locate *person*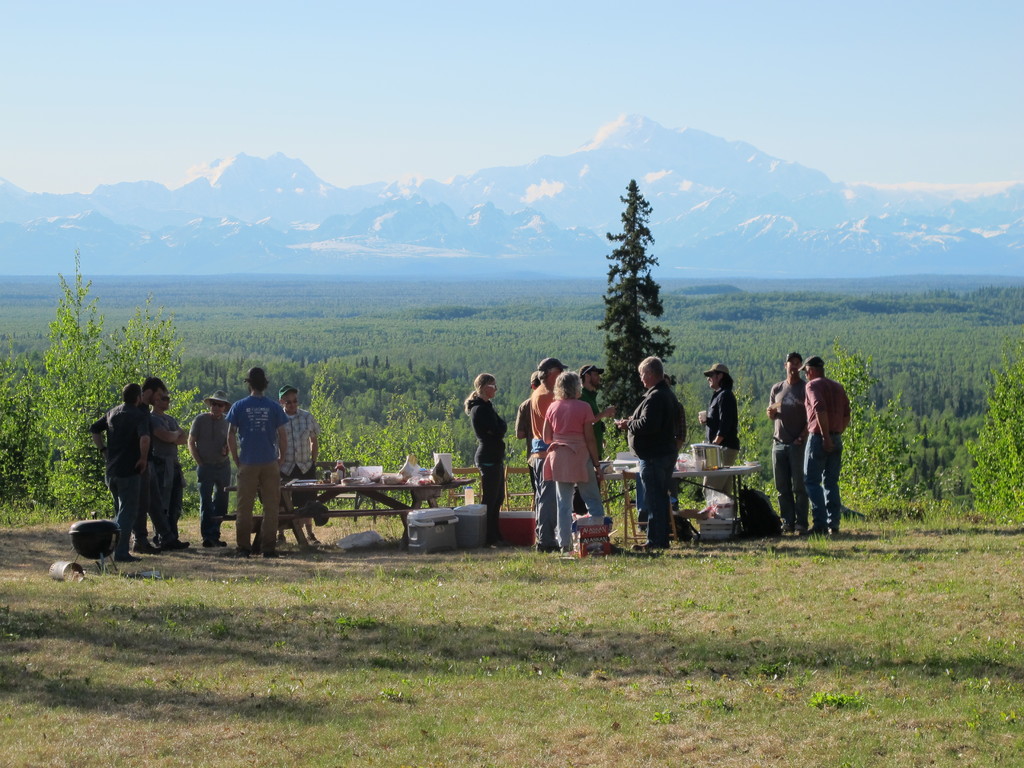
Rect(462, 368, 506, 547)
